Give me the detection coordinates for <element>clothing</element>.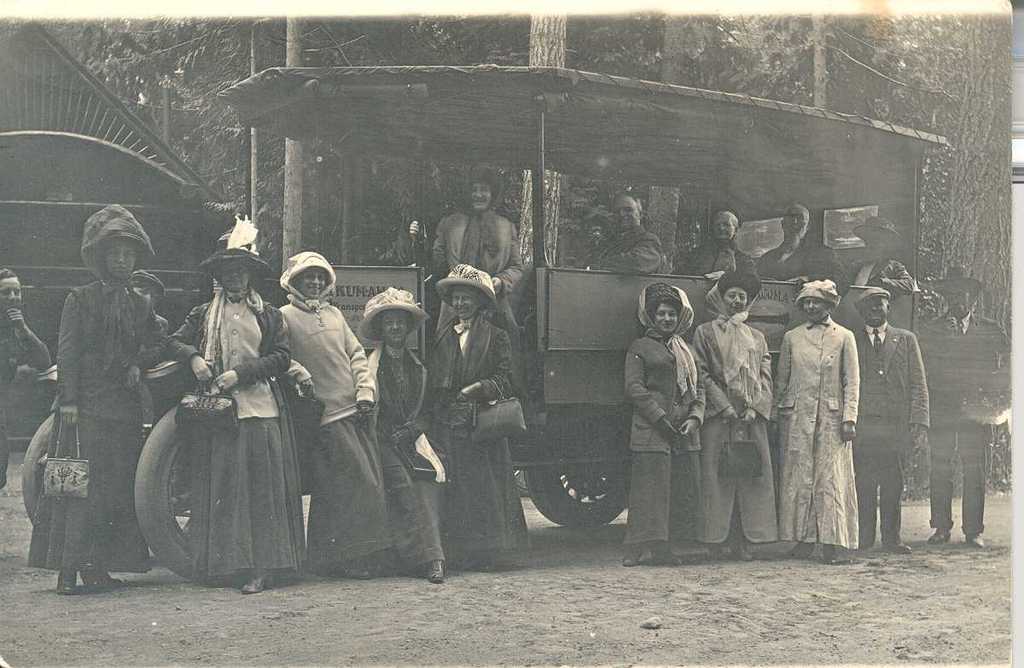
788,287,884,555.
